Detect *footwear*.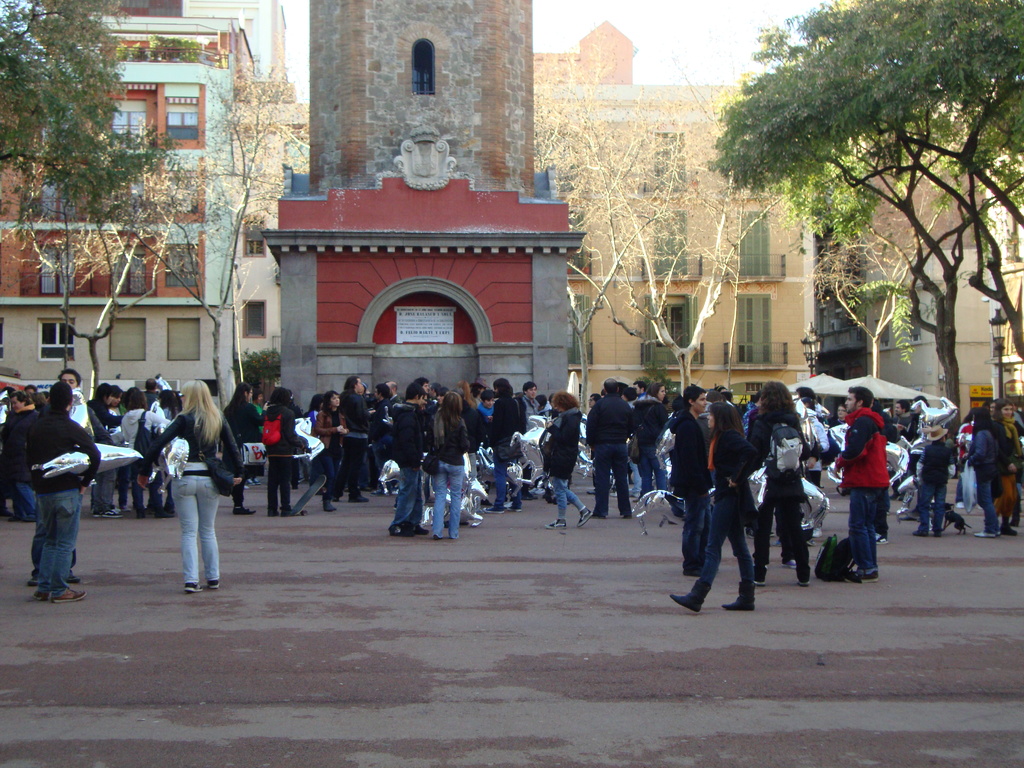
Detected at <region>504, 502, 522, 512</region>.
